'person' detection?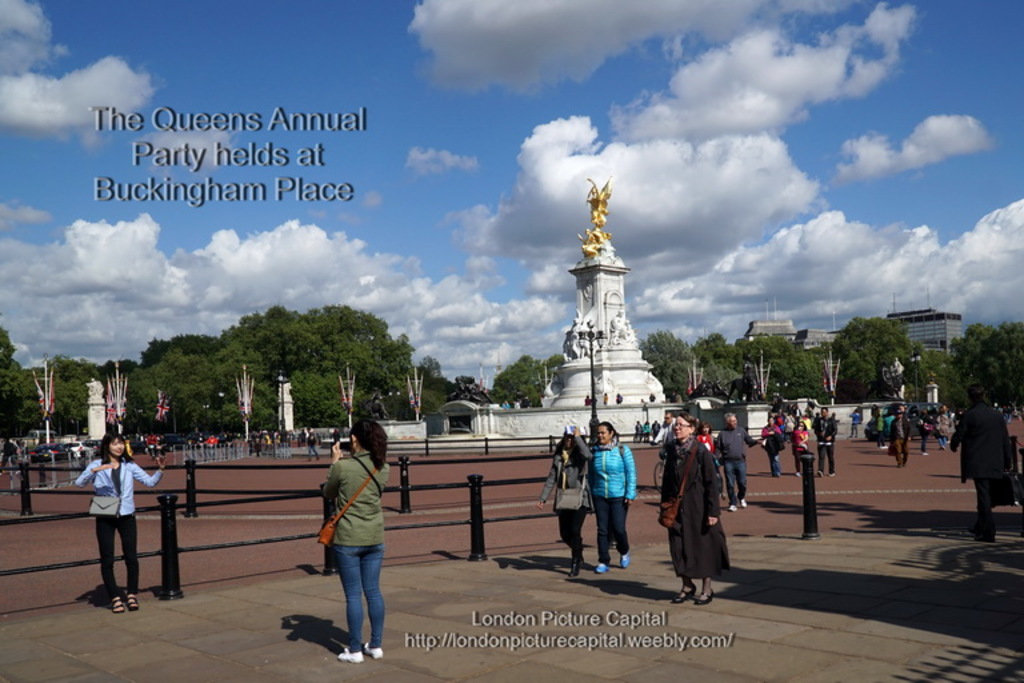
box=[951, 387, 1011, 538]
